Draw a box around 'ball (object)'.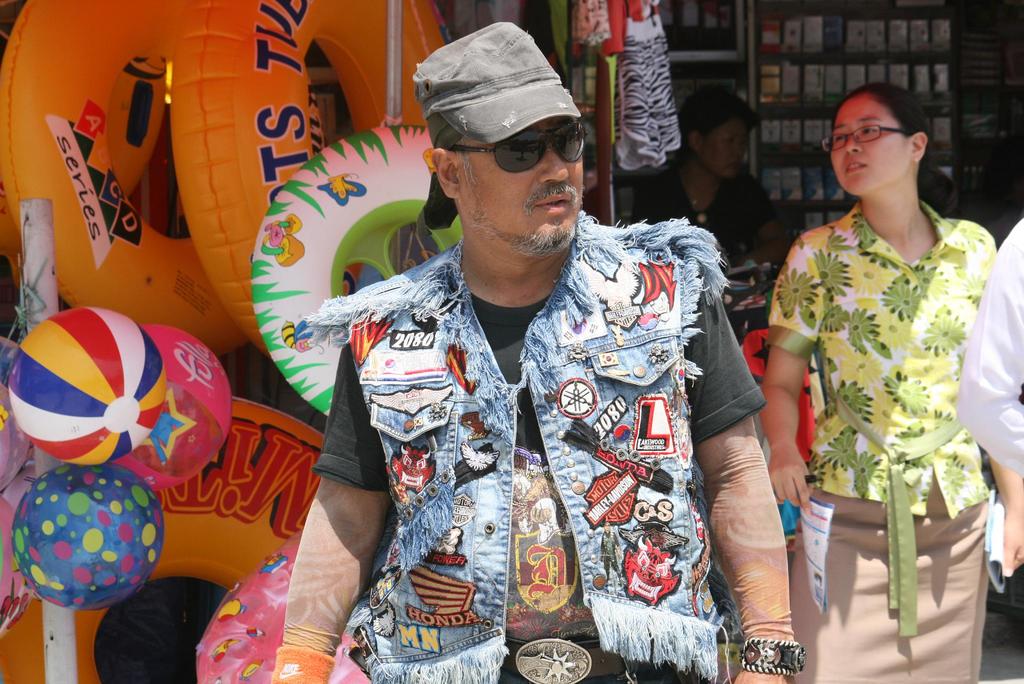
6 305 168 465.
